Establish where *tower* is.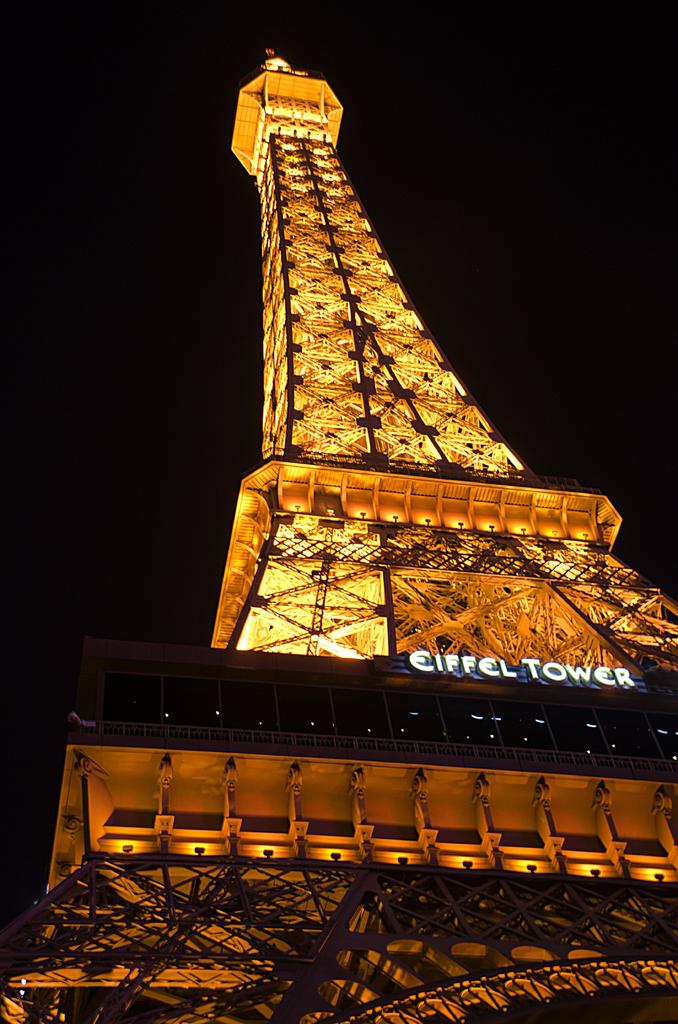
Established at (x1=141, y1=44, x2=649, y2=776).
